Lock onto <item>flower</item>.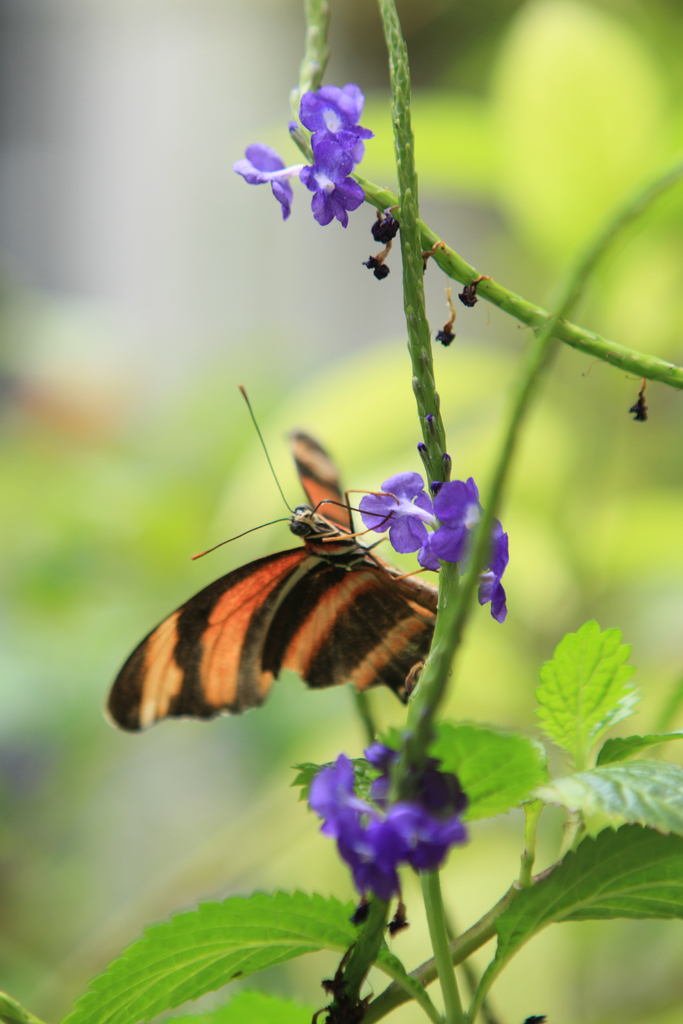
Locked: detection(358, 462, 436, 555).
